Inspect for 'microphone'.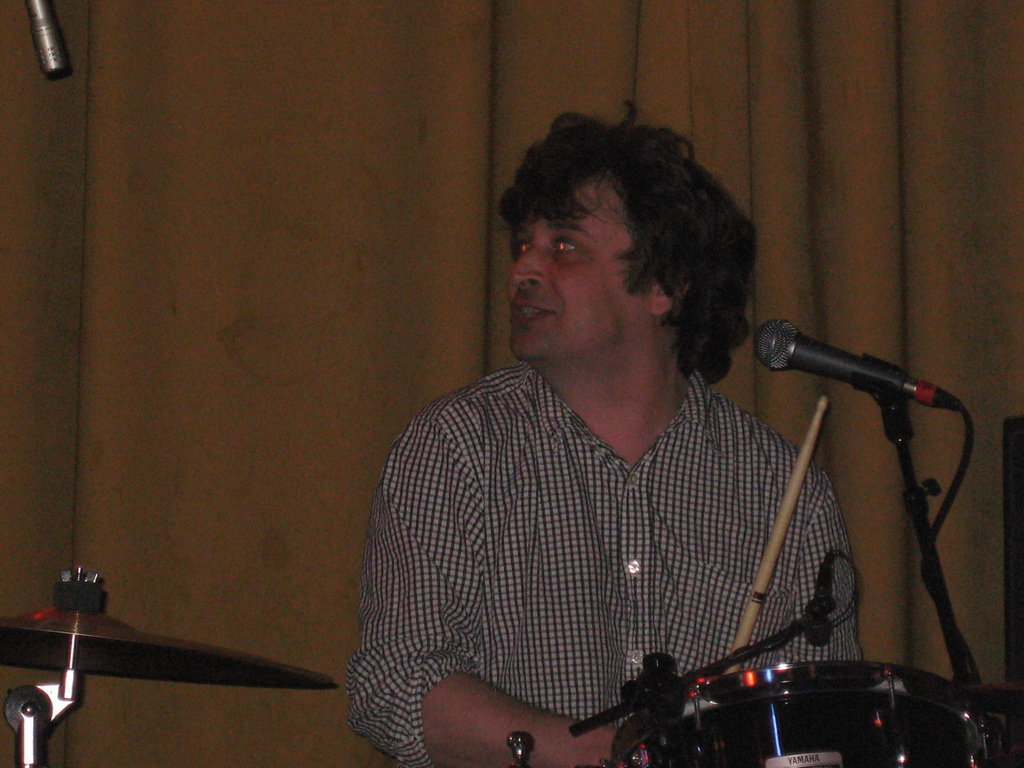
Inspection: <region>25, 0, 74, 71</region>.
